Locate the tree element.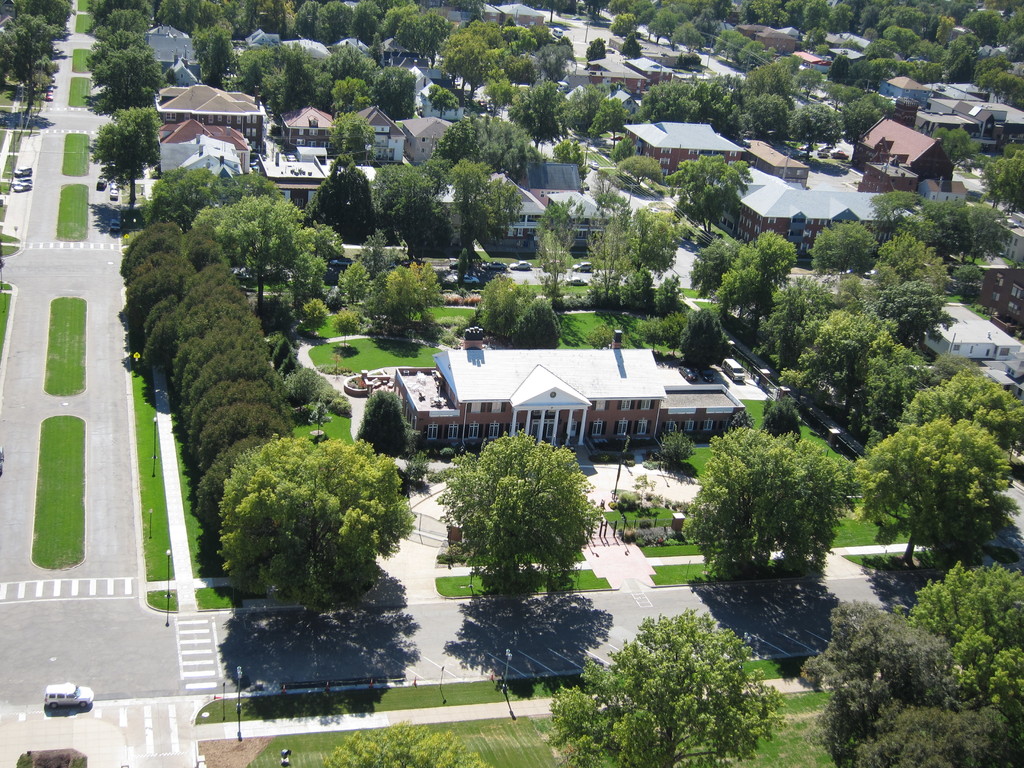
Element bbox: select_region(556, 616, 776, 767).
